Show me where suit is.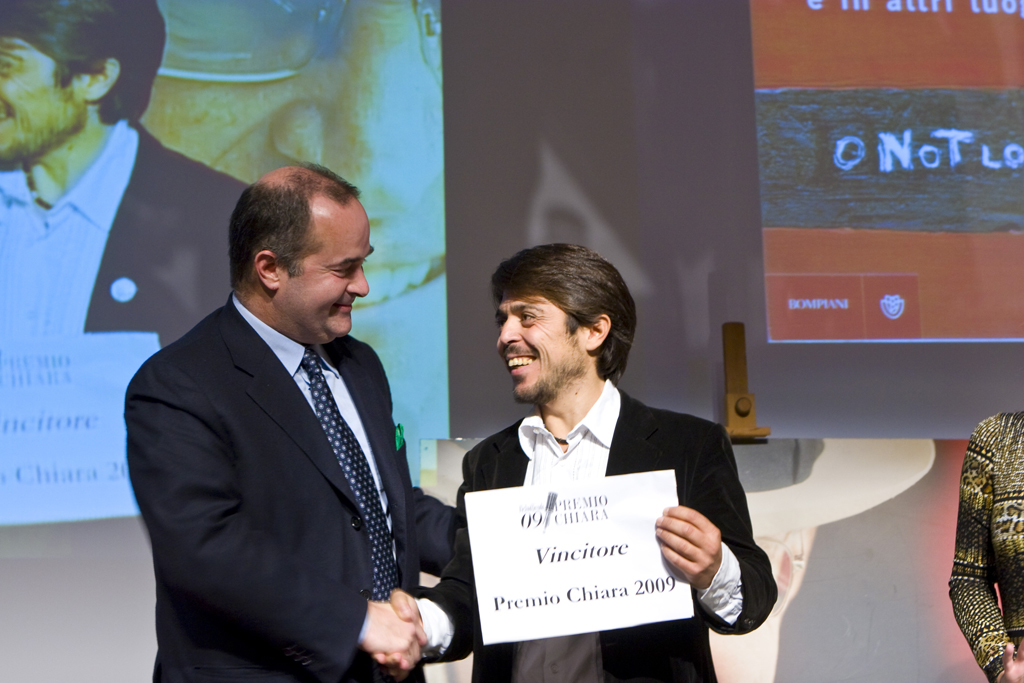
suit is at 152 225 460 673.
